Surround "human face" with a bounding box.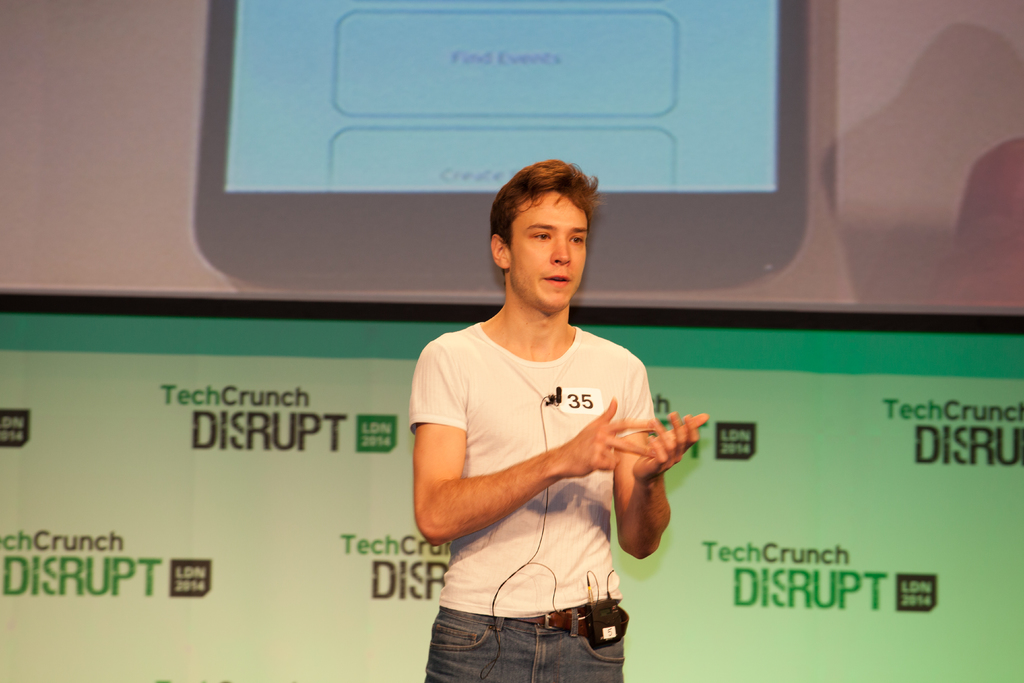
pyautogui.locateOnScreen(508, 194, 588, 306).
